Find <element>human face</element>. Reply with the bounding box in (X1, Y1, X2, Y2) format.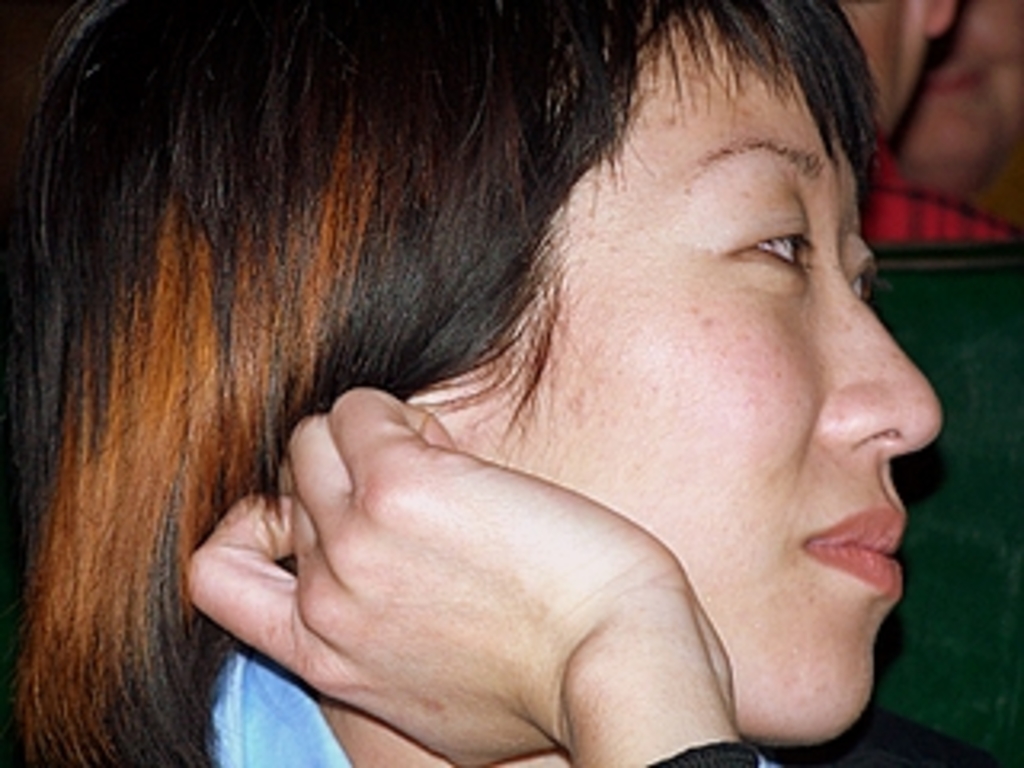
(470, 10, 944, 746).
